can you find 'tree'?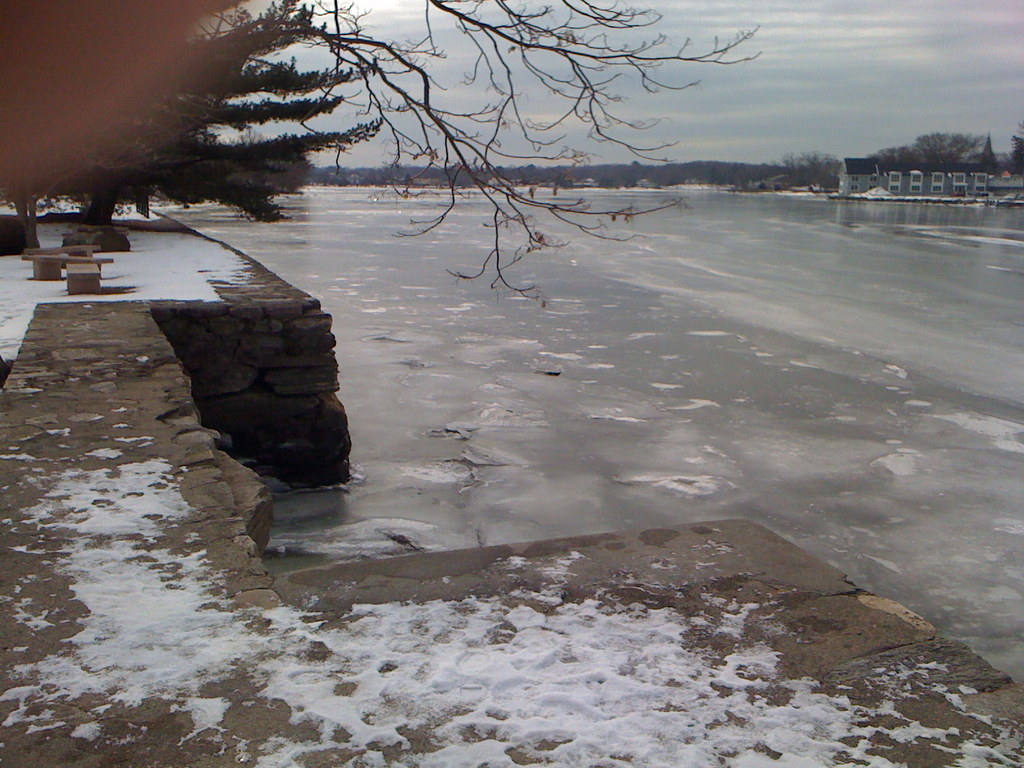
Yes, bounding box: (x1=1000, y1=125, x2=1023, y2=184).
